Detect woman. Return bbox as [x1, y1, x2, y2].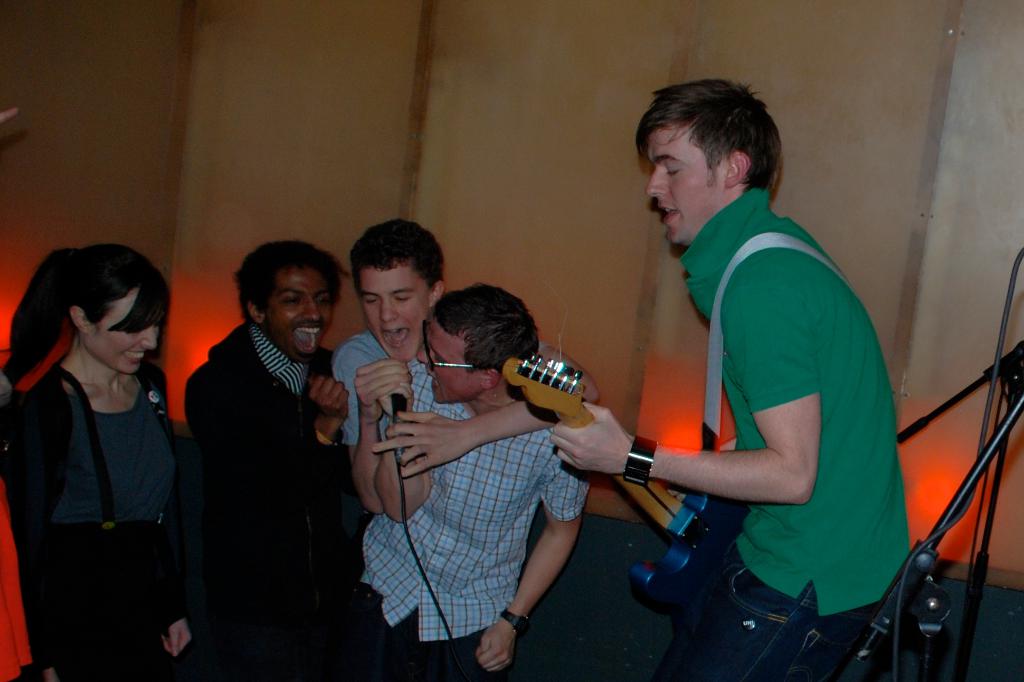
[0, 236, 200, 681].
